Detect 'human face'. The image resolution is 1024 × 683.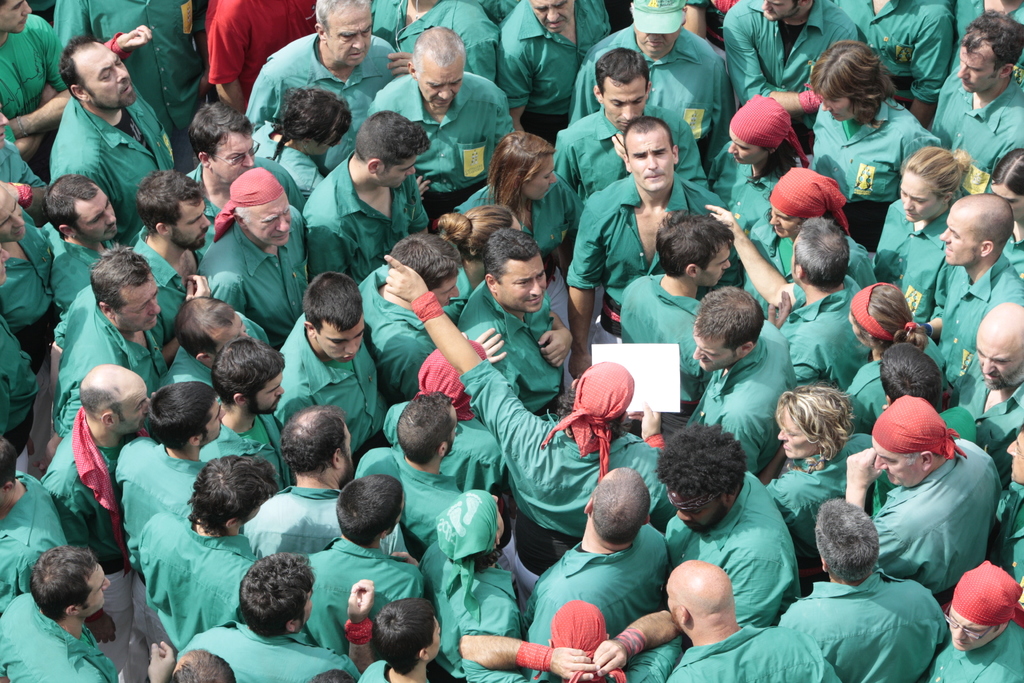
<box>645,28,677,59</box>.
